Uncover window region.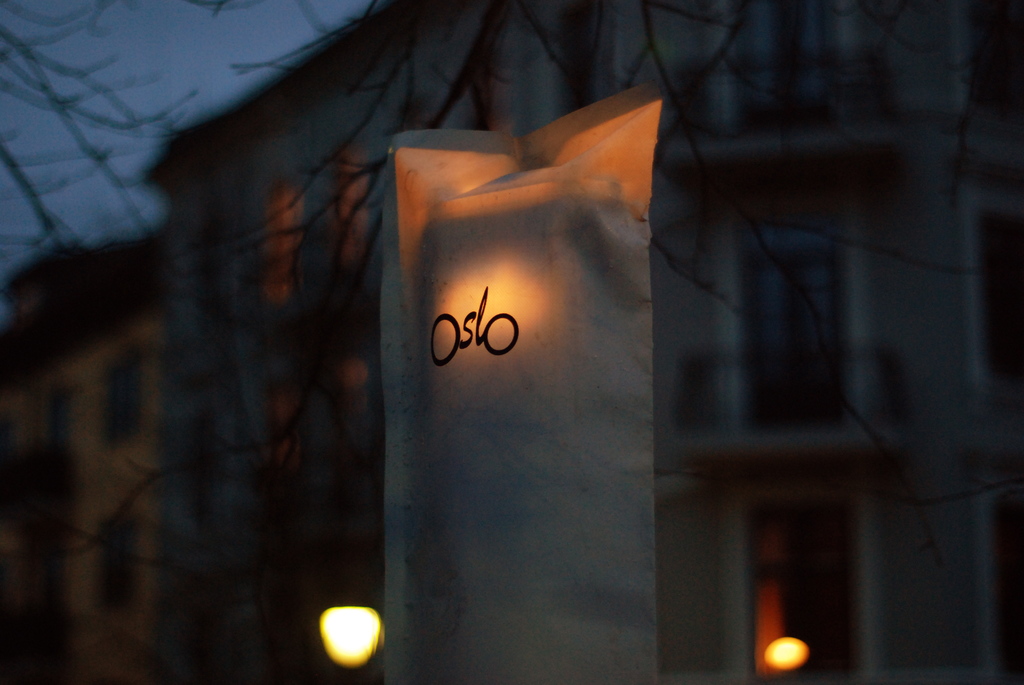
Uncovered: <region>337, 146, 367, 245</region>.
